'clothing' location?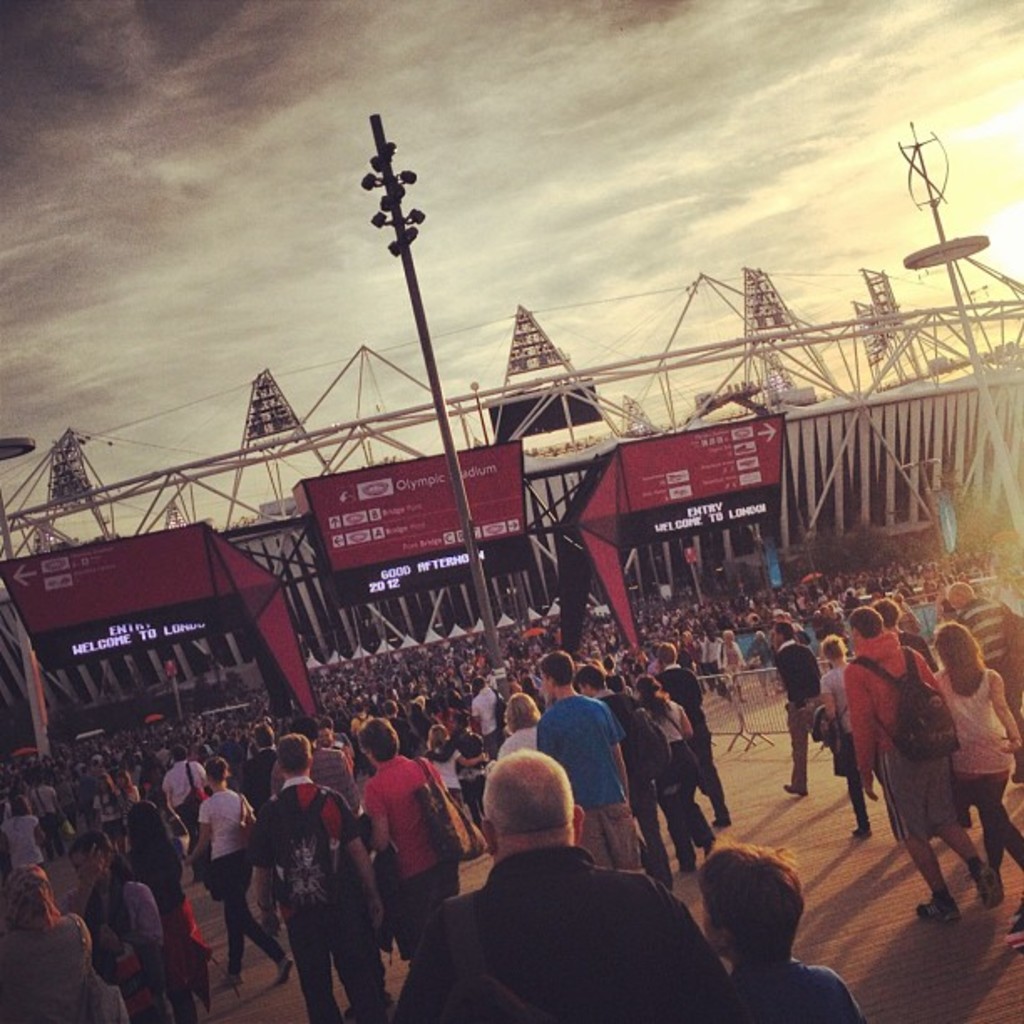
{"left": 356, "top": 755, "right": 448, "bottom": 924}
